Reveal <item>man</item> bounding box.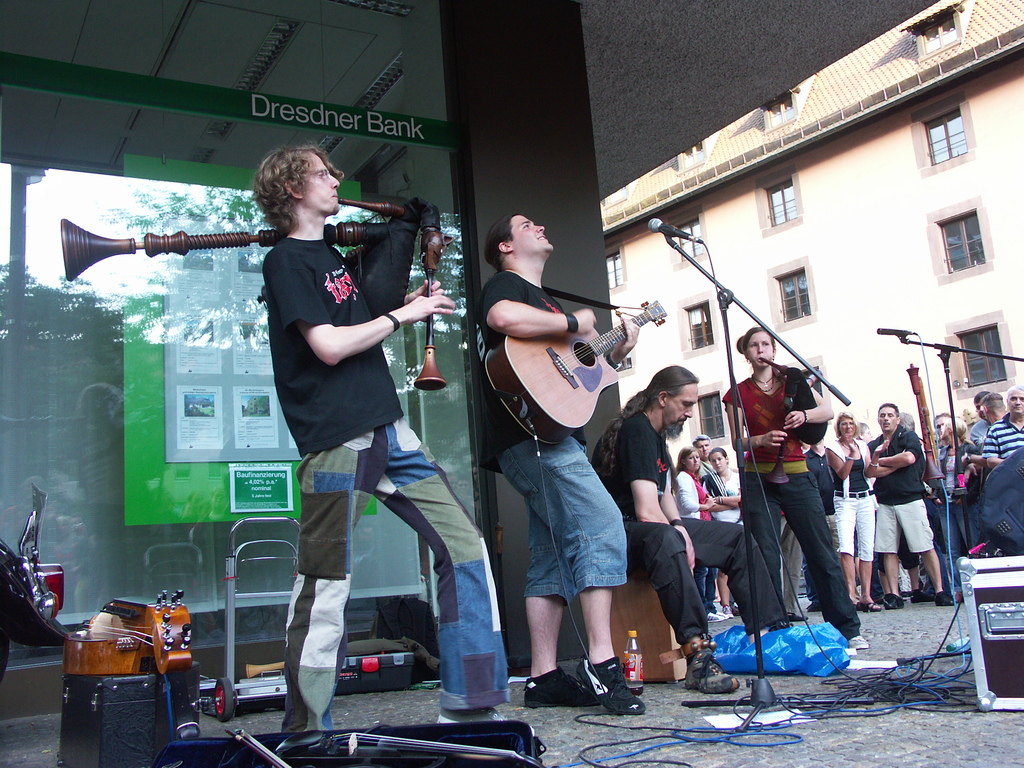
Revealed: x1=979 y1=388 x2=1023 y2=458.
